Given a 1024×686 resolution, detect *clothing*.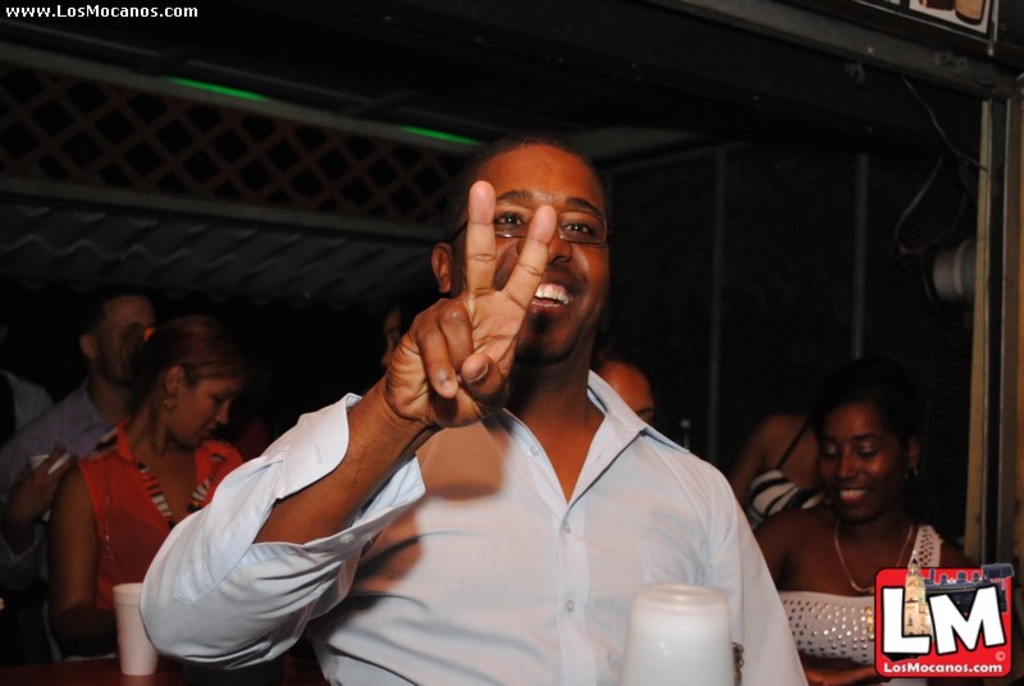
{"left": 335, "top": 287, "right": 777, "bottom": 685}.
